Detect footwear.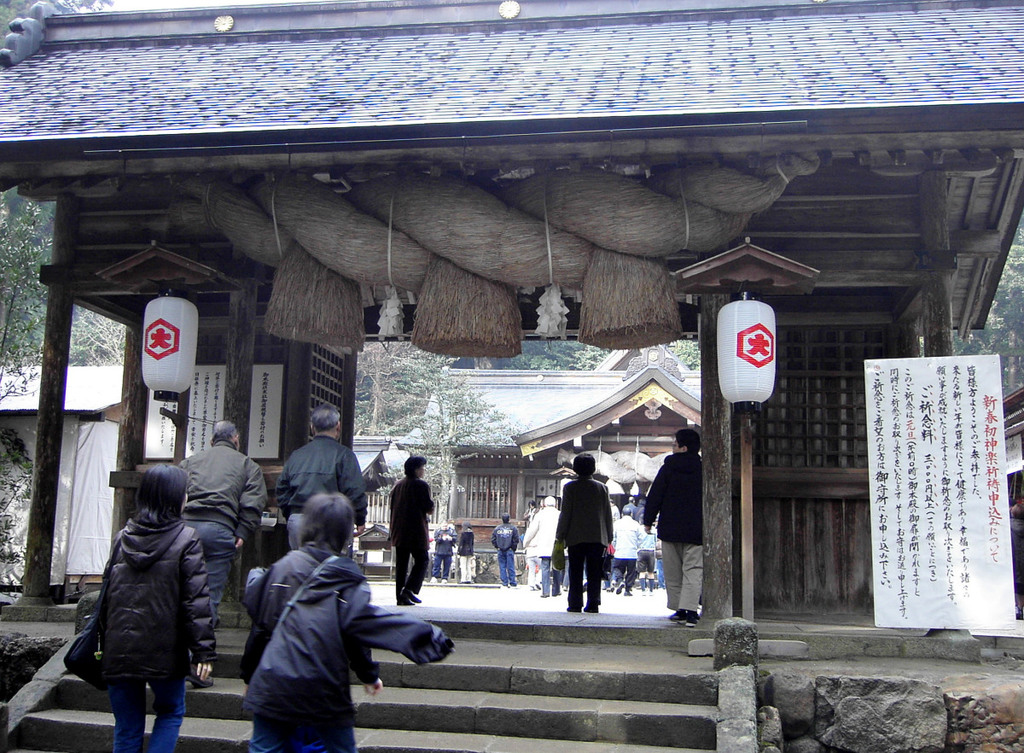
Detected at crop(566, 605, 585, 613).
